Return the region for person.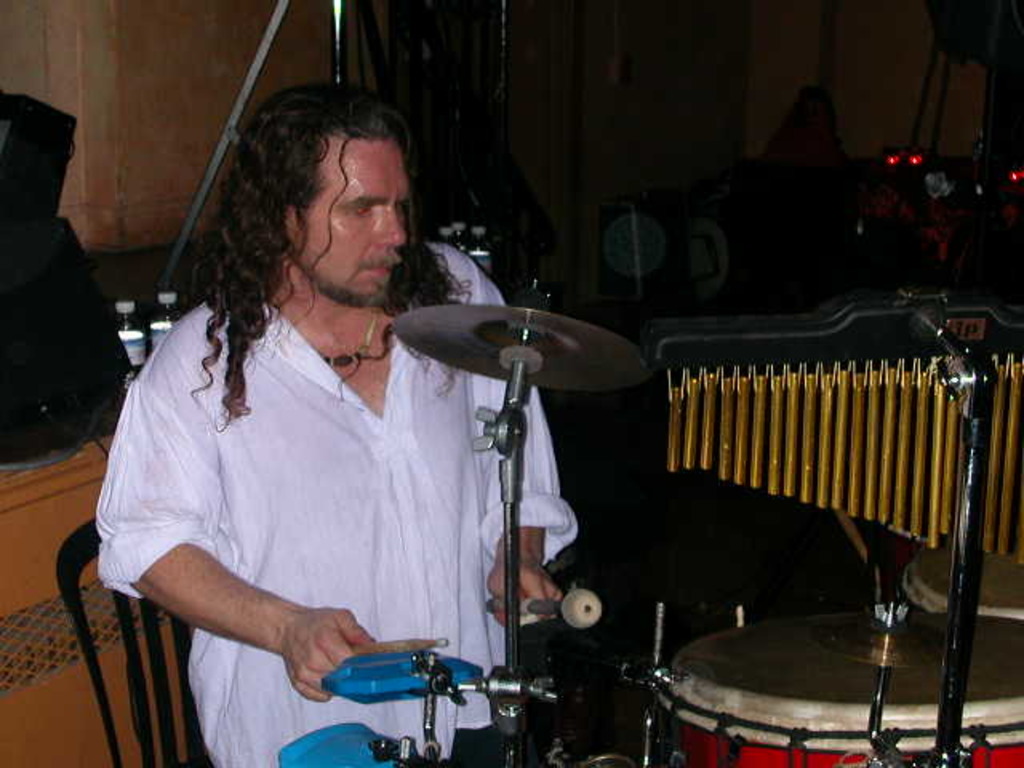
bbox=[91, 80, 579, 766].
